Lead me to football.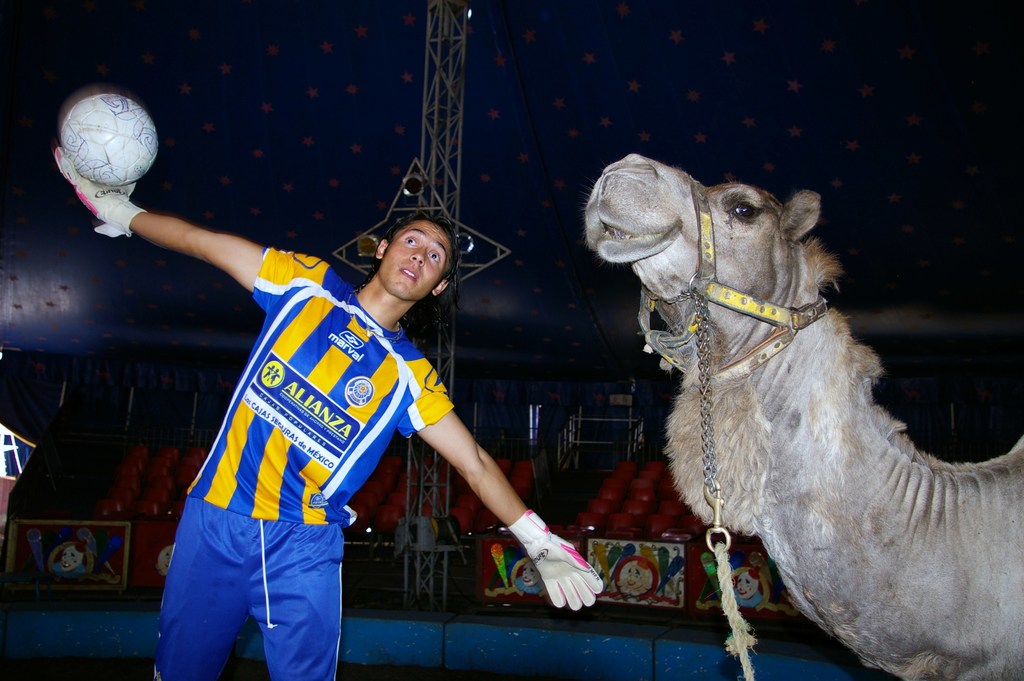
Lead to bbox=(61, 94, 162, 190).
